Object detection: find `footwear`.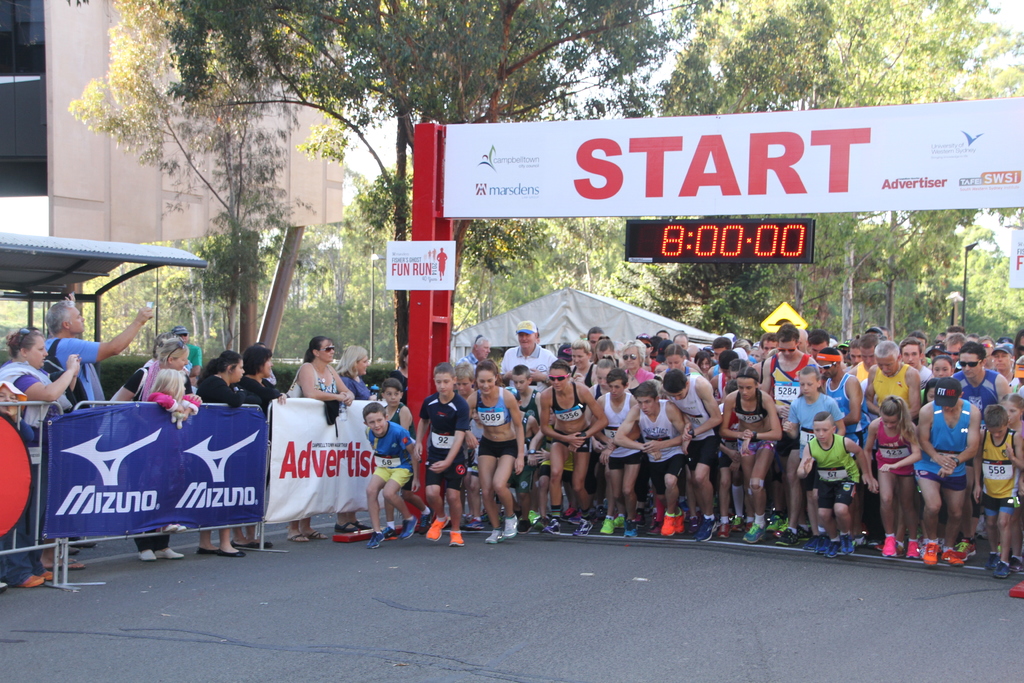
select_region(817, 534, 827, 552).
